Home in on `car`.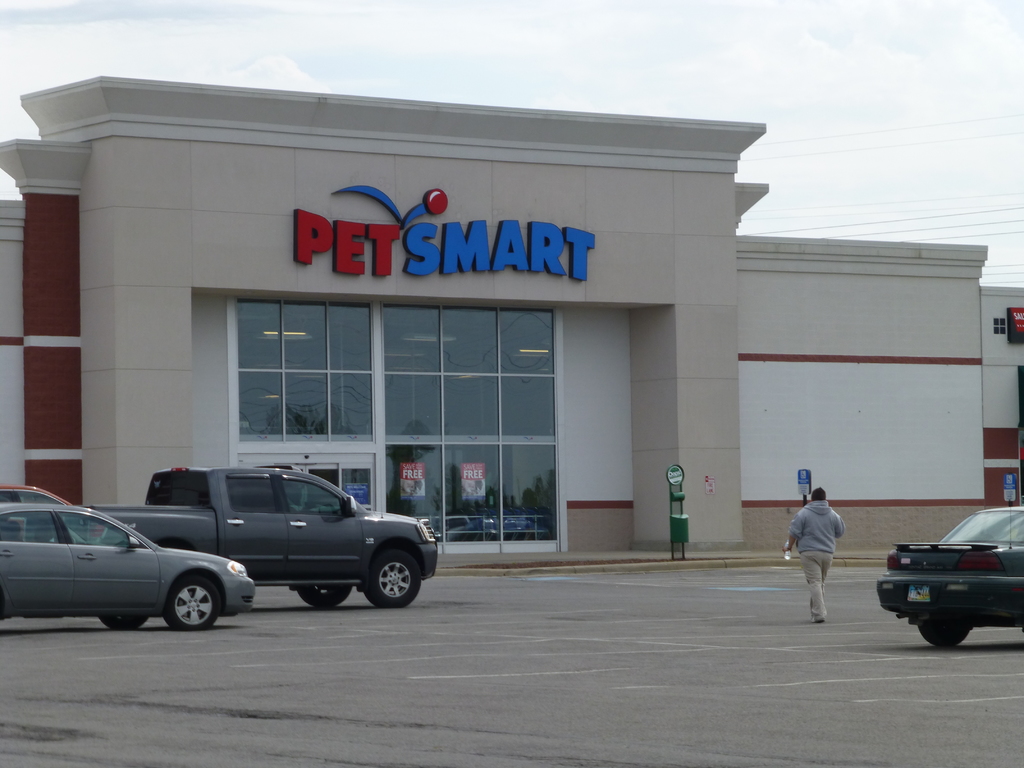
Homed in at <region>0, 481, 70, 504</region>.
